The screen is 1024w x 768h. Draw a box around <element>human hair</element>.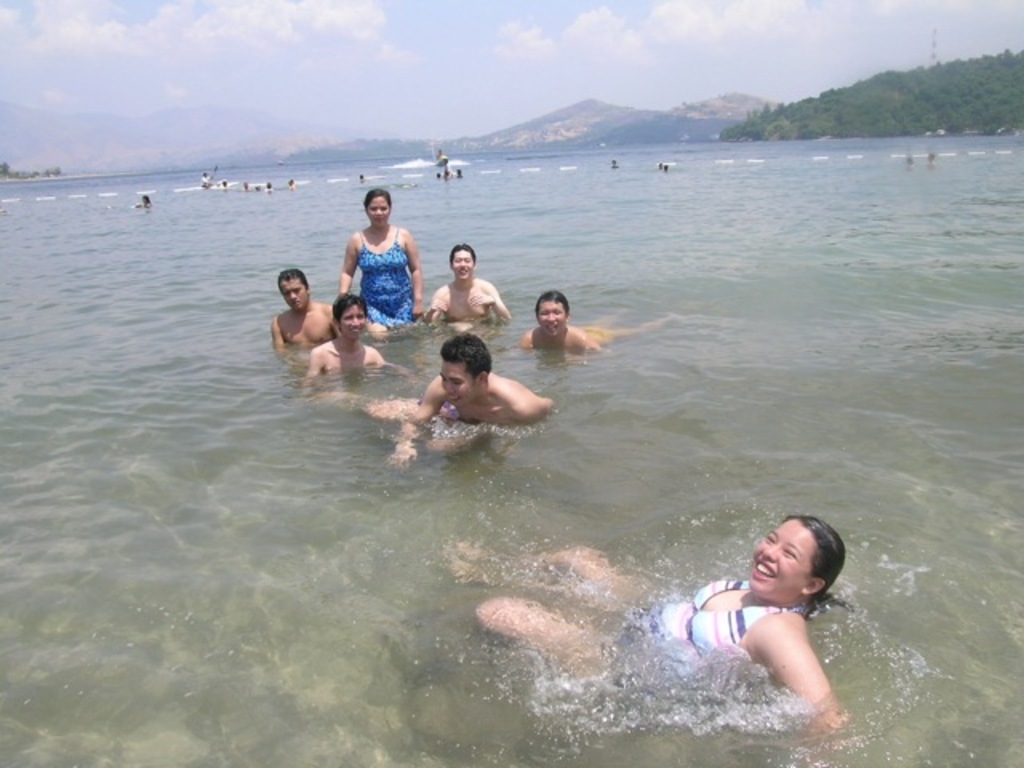
pyautogui.locateOnScreen(278, 269, 309, 291).
